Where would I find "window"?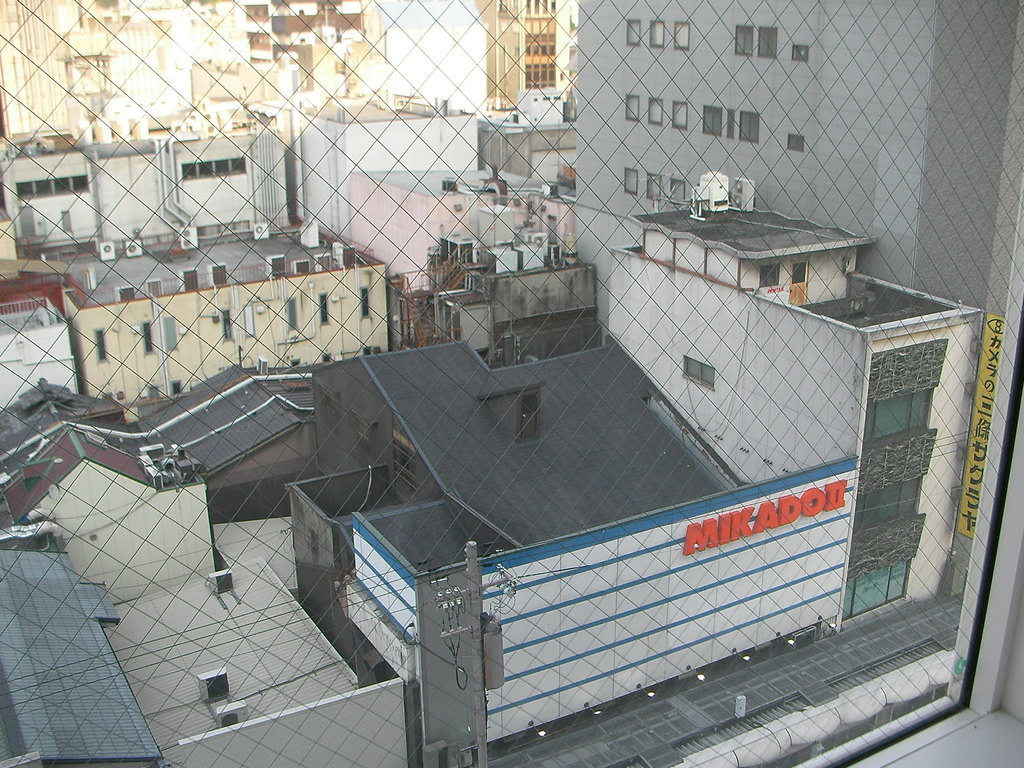
At [140, 320, 153, 355].
